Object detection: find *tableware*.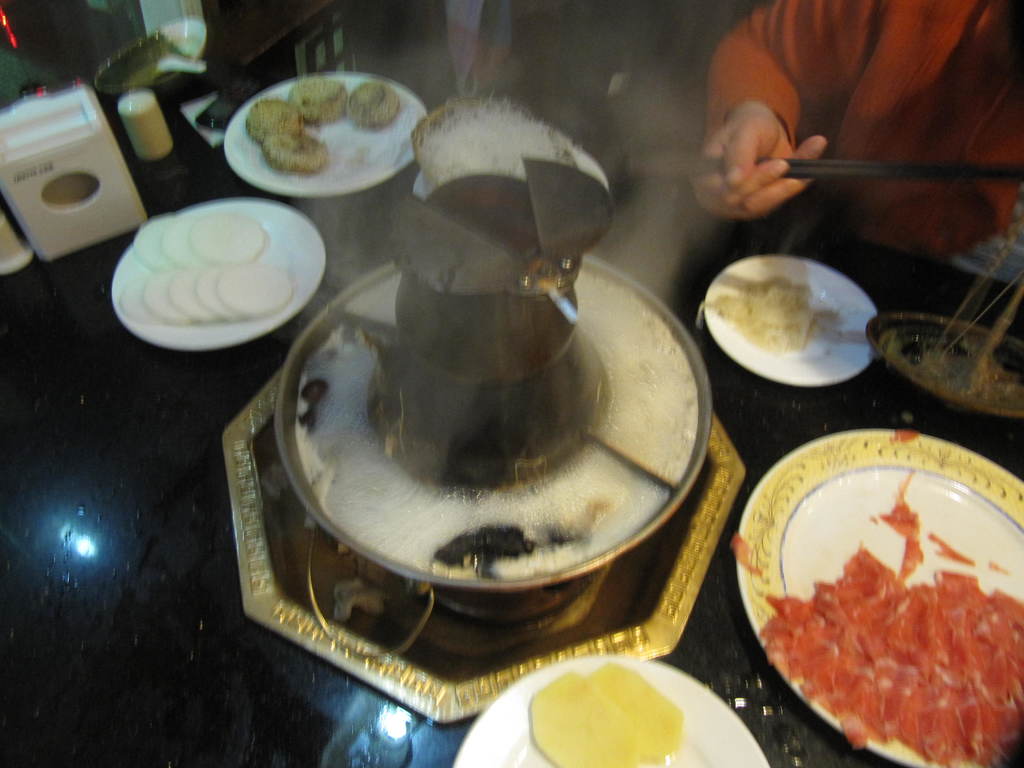
{"x1": 0, "y1": 207, "x2": 38, "y2": 275}.
